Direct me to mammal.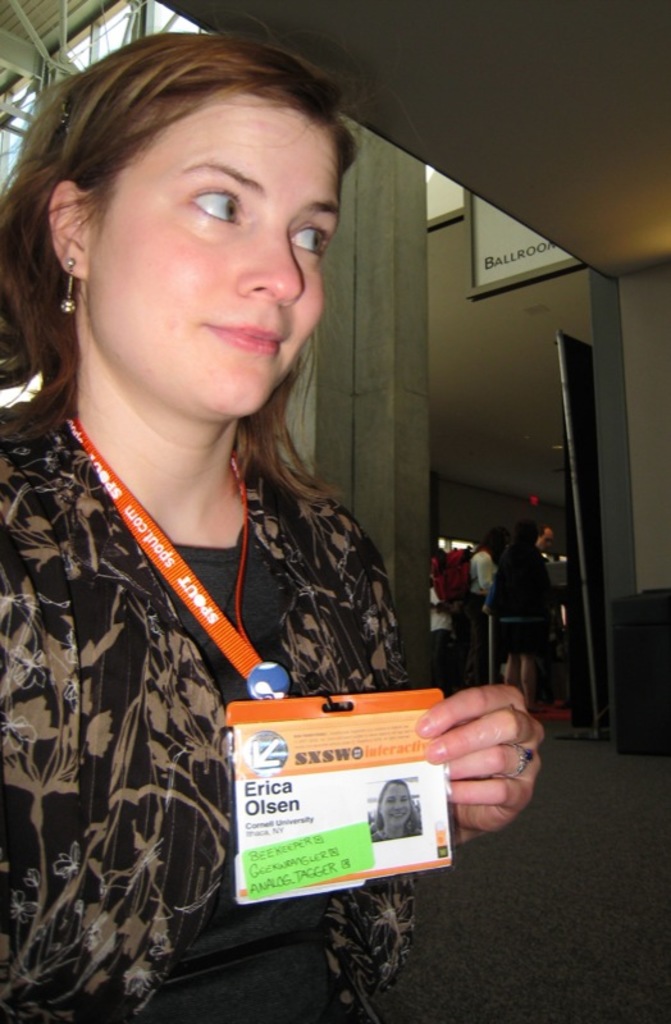
Direction: [x1=0, y1=29, x2=547, y2=1023].
